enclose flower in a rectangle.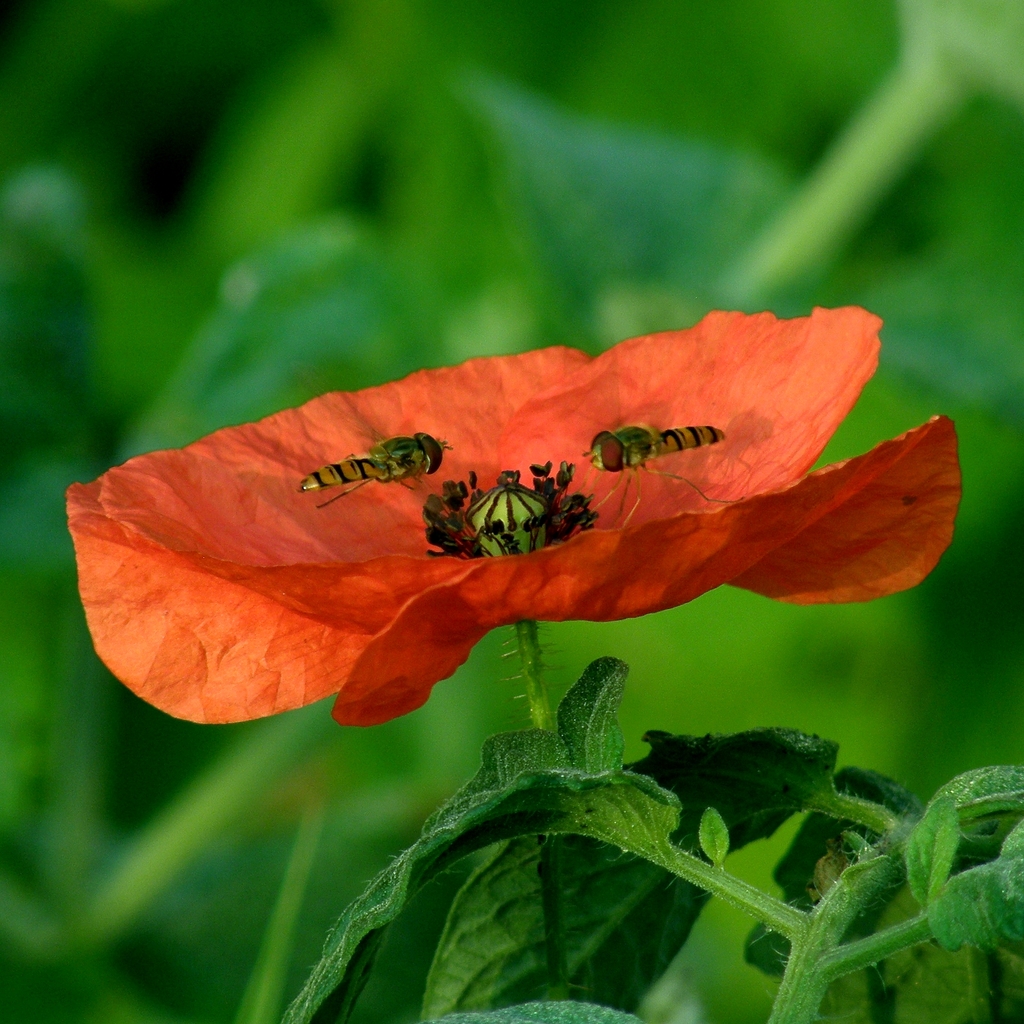
Rect(51, 296, 956, 723).
